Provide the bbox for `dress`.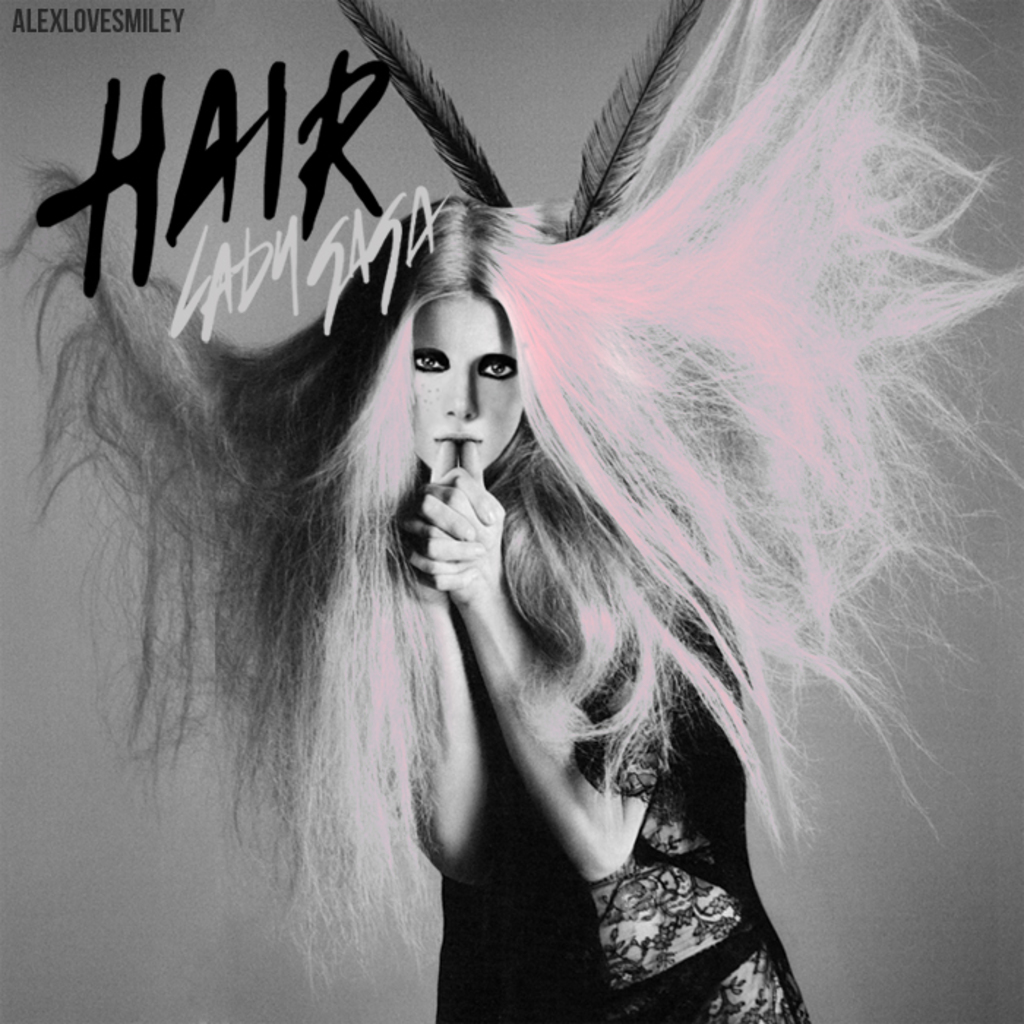
BBox(433, 609, 809, 1023).
